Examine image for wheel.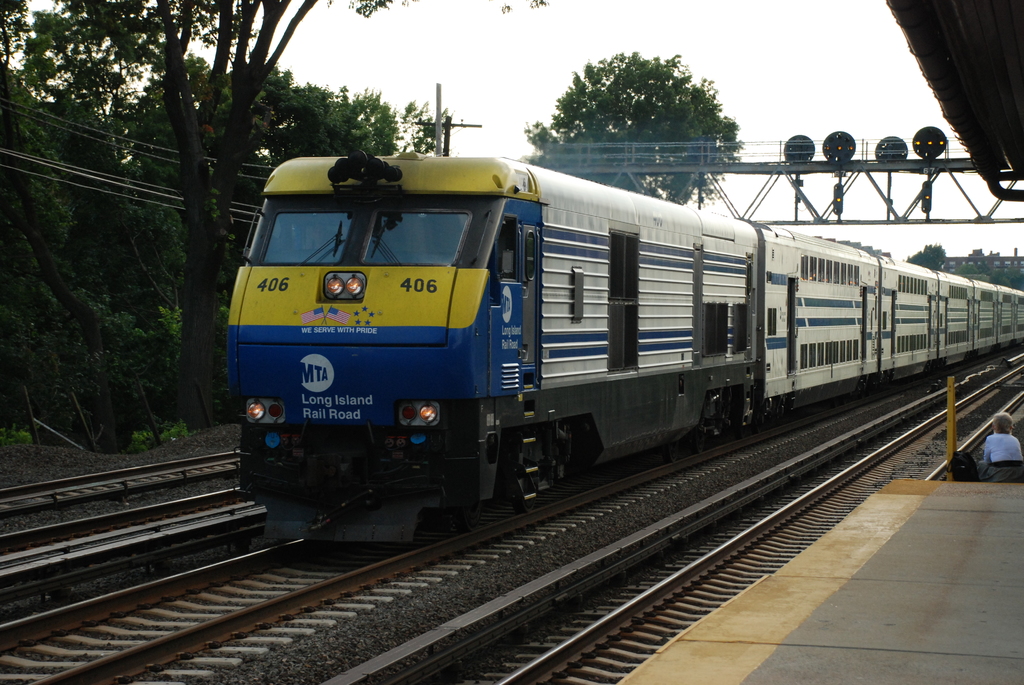
Examination result: BBox(689, 432, 709, 452).
